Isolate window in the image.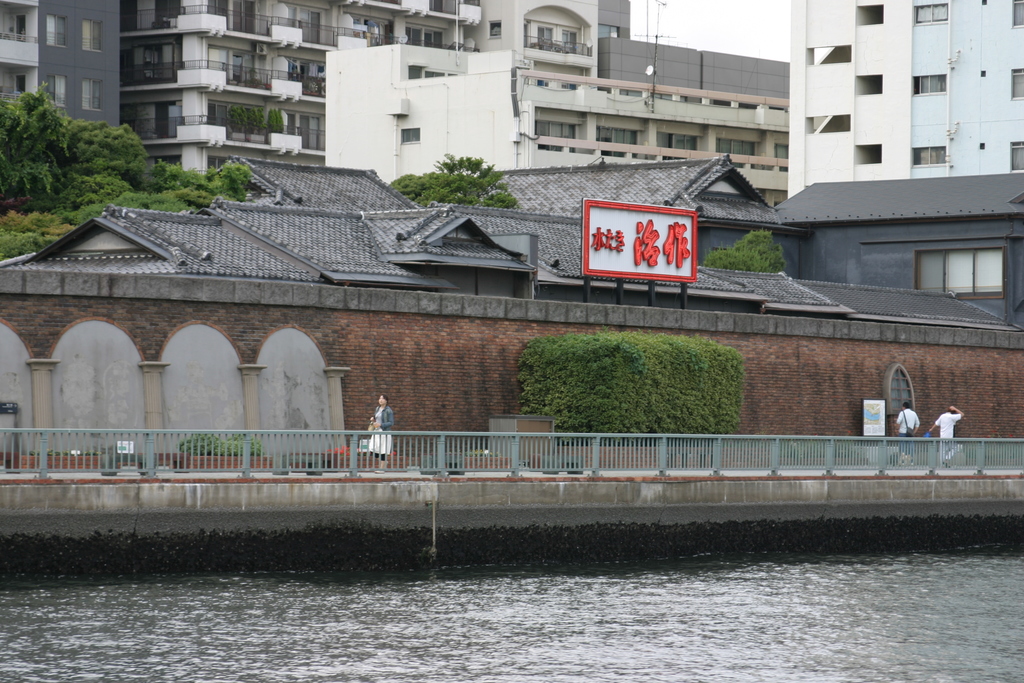
Isolated region: bbox(911, 145, 950, 169).
